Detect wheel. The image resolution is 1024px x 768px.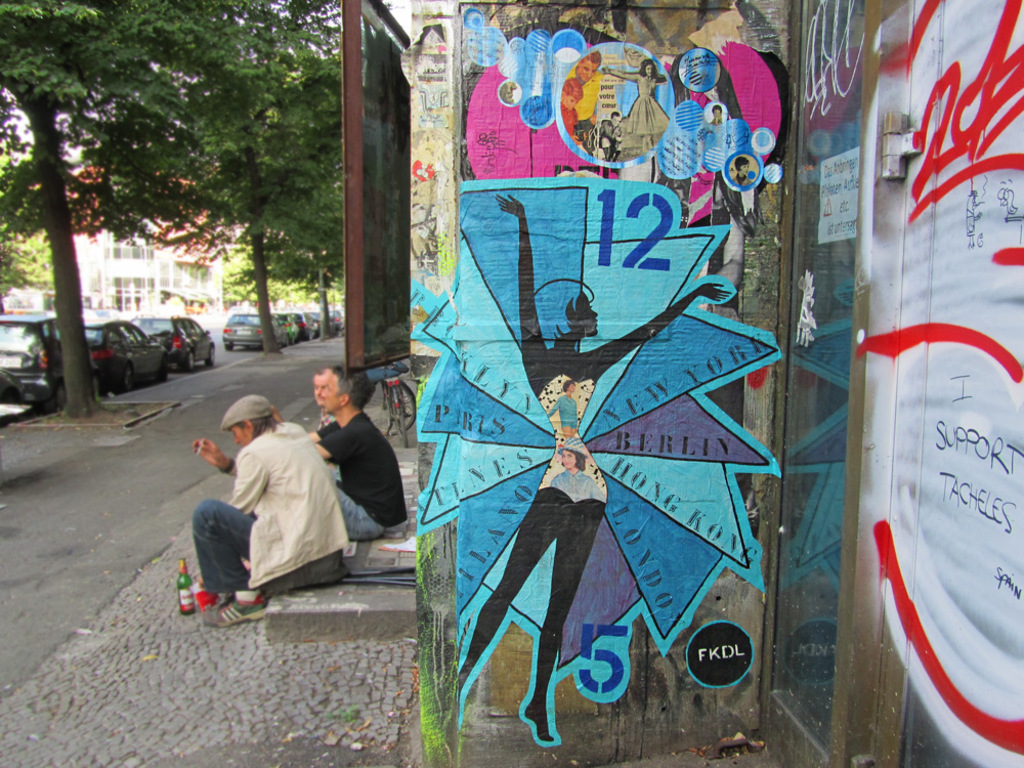
box=[184, 350, 198, 374].
